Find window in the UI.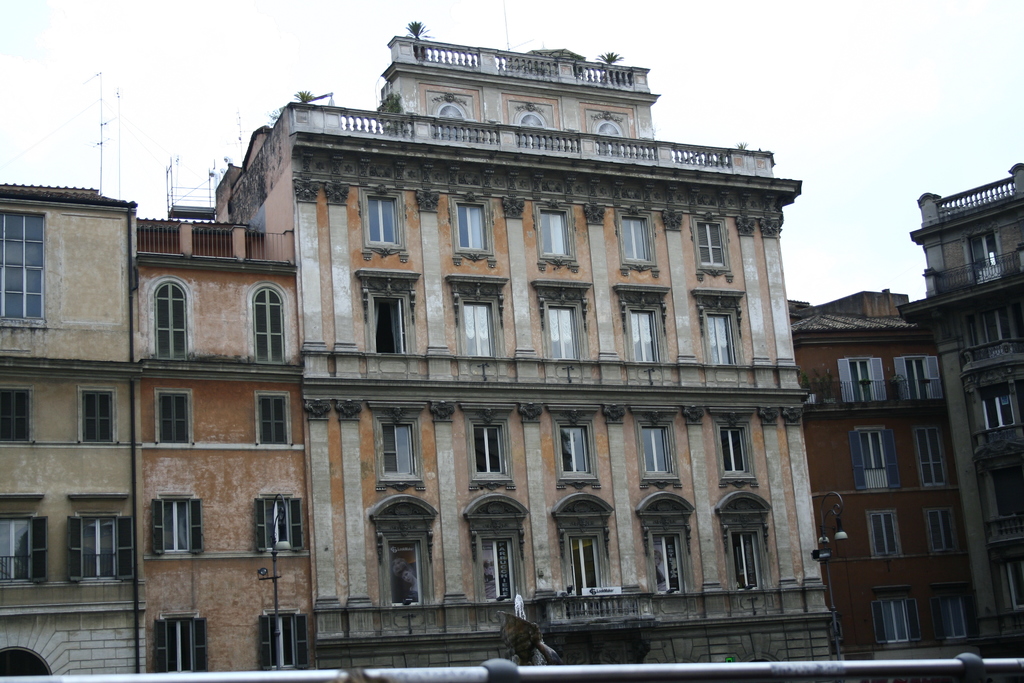
UI element at detection(886, 350, 943, 400).
